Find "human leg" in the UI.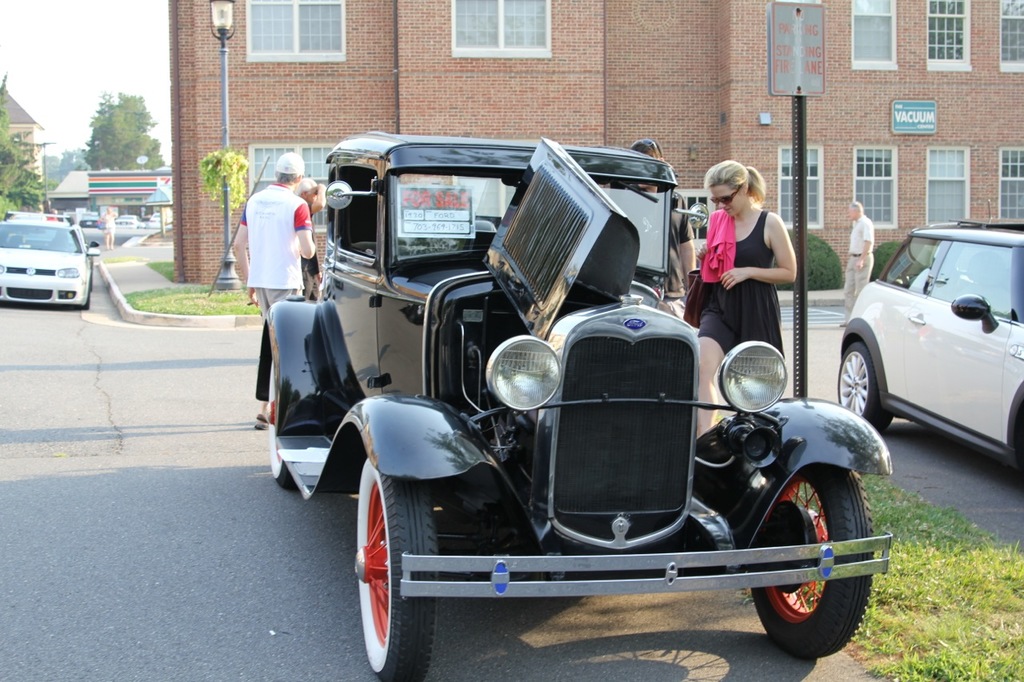
UI element at bbox=[254, 318, 269, 430].
